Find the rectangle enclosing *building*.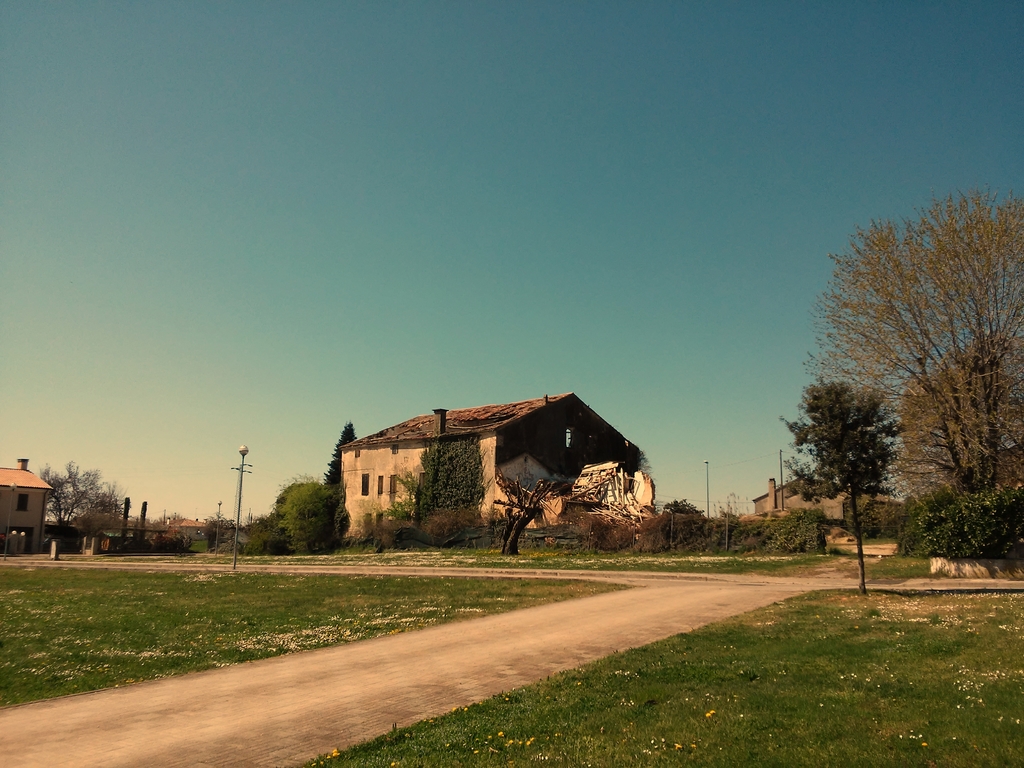
<region>338, 389, 642, 540</region>.
